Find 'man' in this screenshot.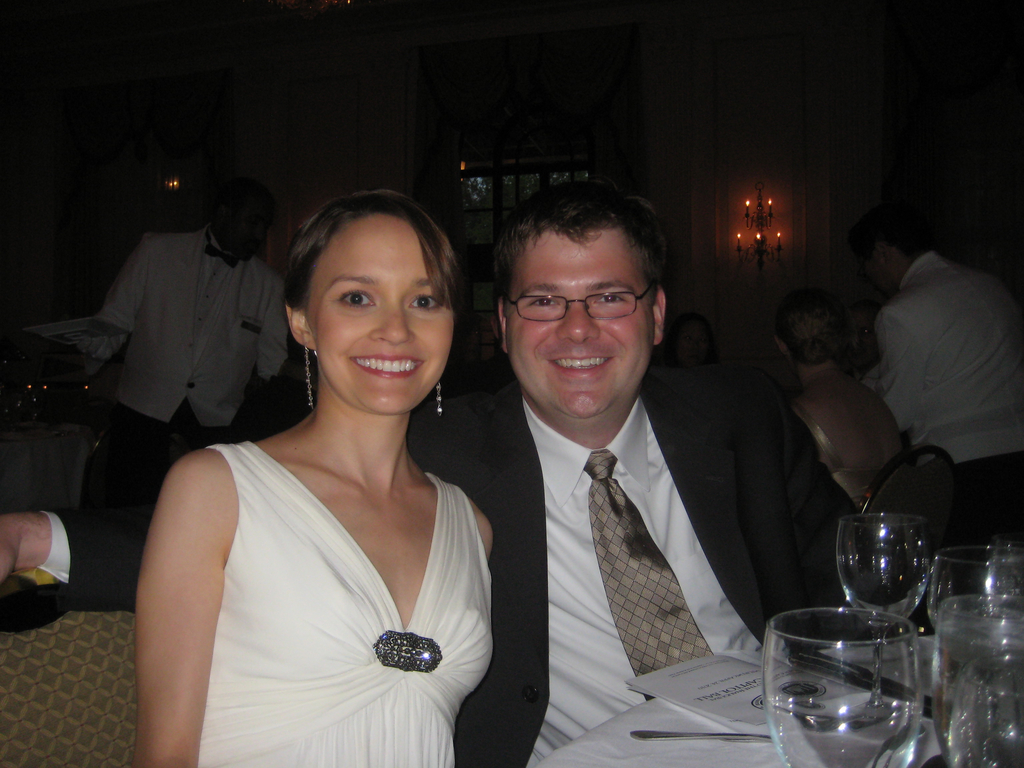
The bounding box for 'man' is select_region(0, 182, 865, 767).
